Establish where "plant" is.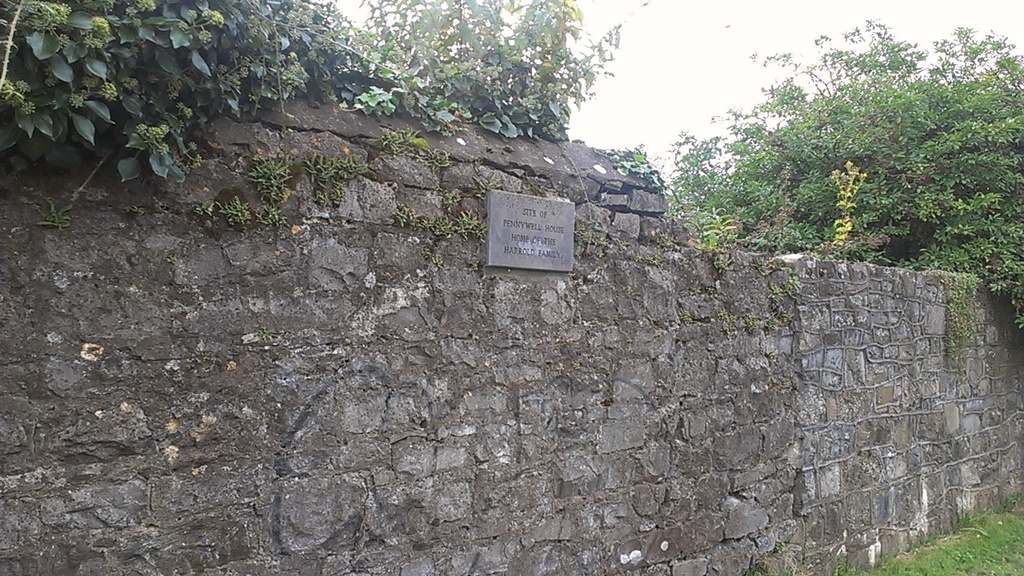
Established at 382,125,440,146.
